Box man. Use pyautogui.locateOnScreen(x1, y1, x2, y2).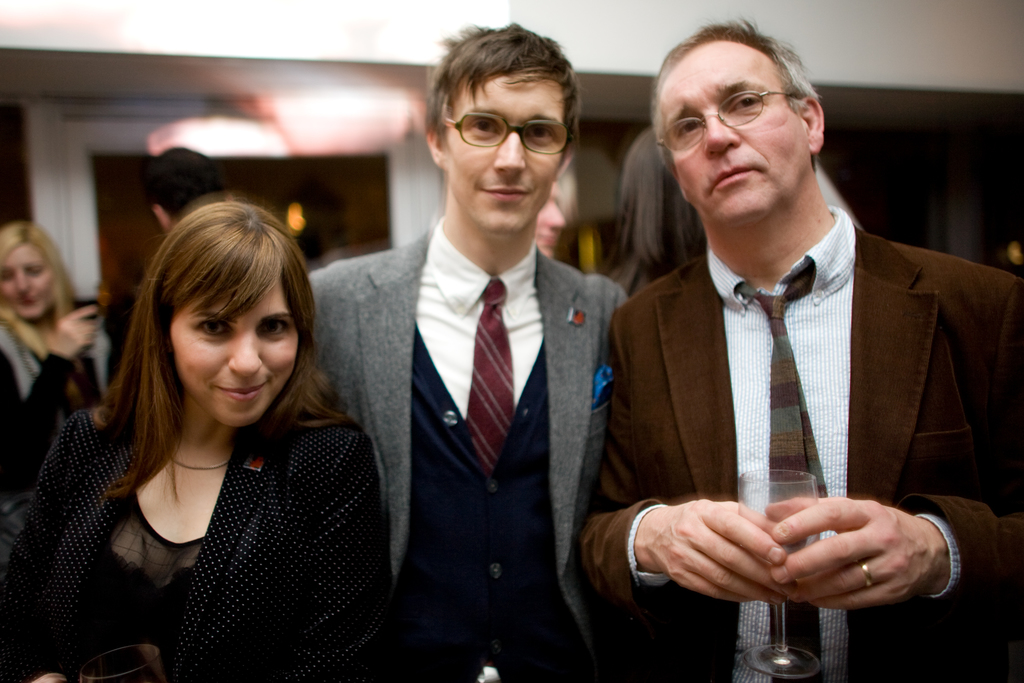
pyautogui.locateOnScreen(565, 9, 1023, 680).
